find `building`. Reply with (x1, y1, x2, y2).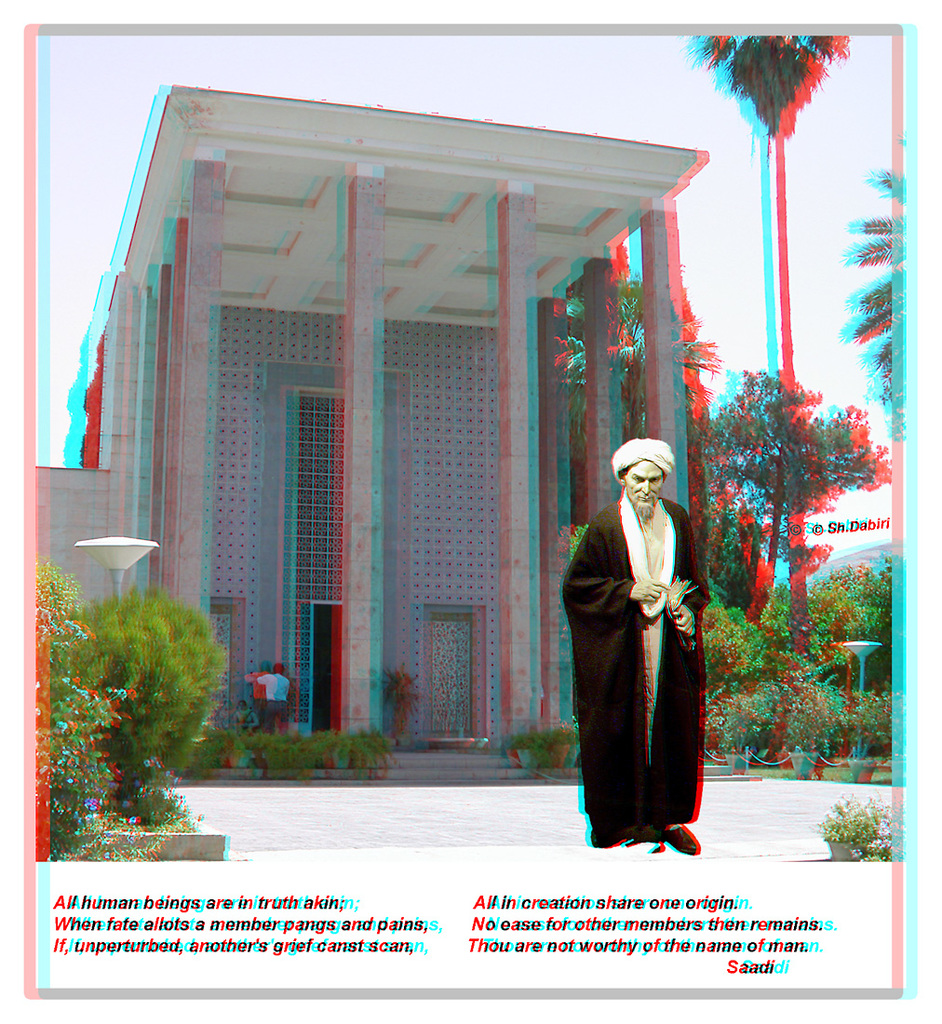
(36, 82, 702, 779).
